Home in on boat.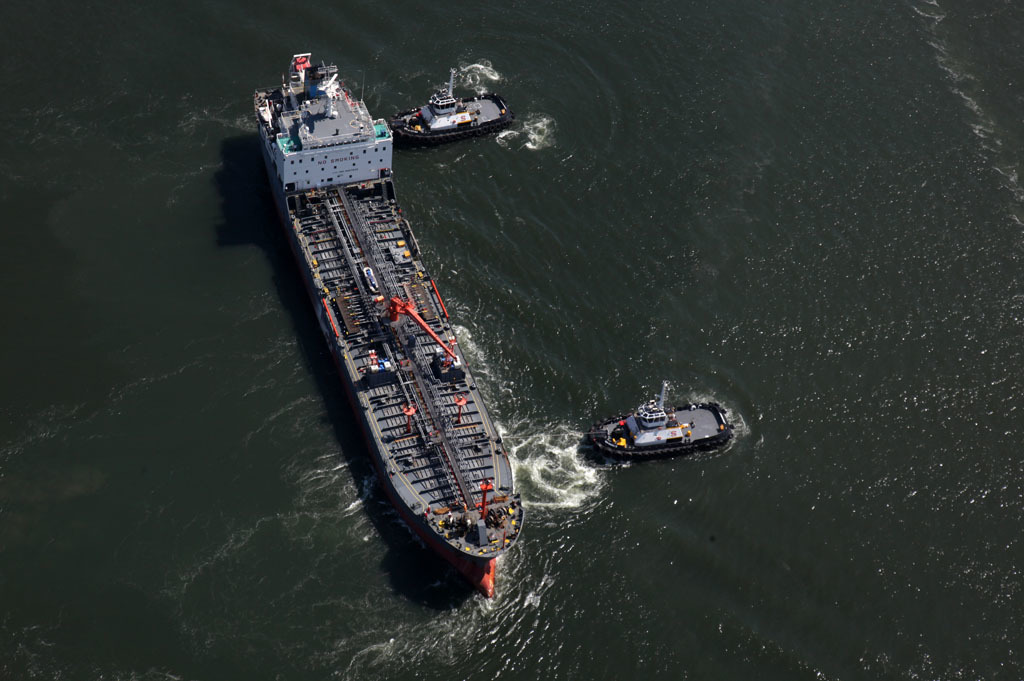
Homed in at [x1=397, y1=65, x2=507, y2=138].
